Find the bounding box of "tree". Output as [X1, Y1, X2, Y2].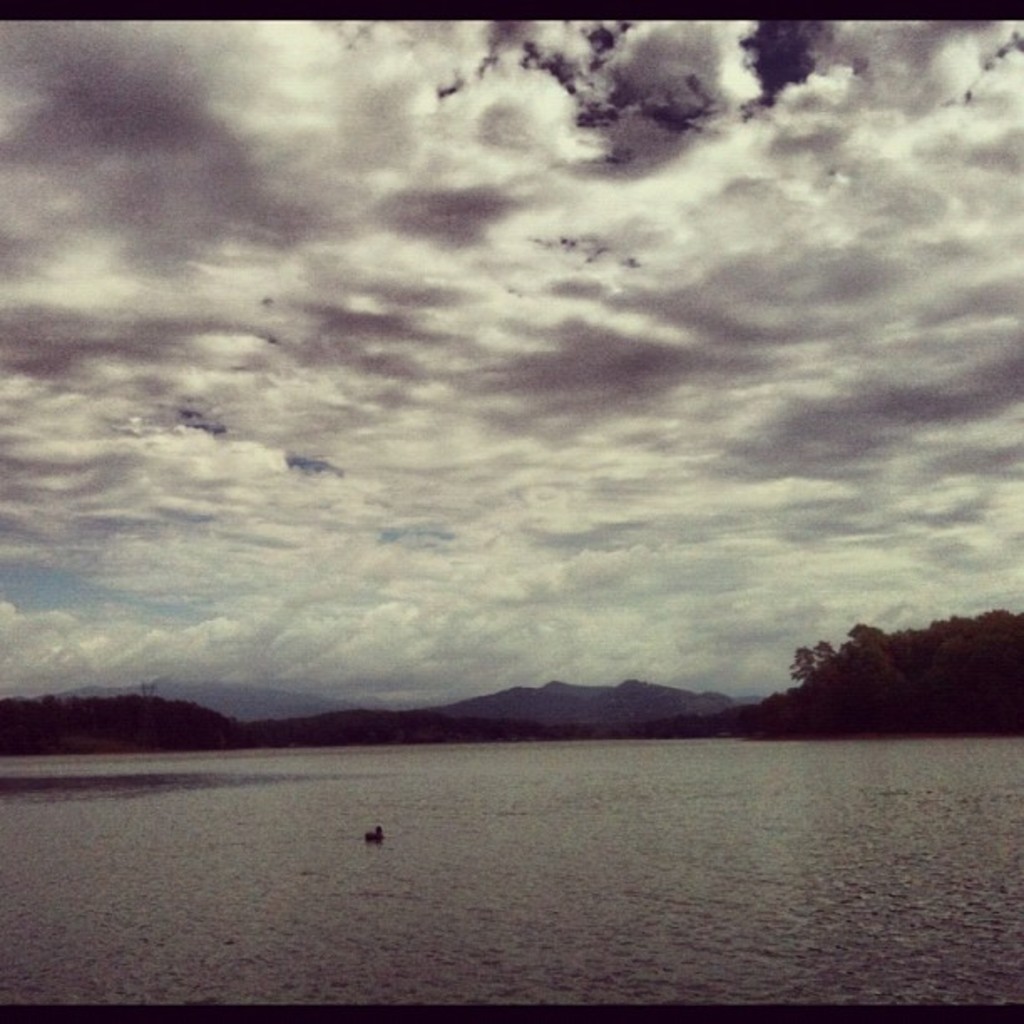
[791, 649, 820, 681].
